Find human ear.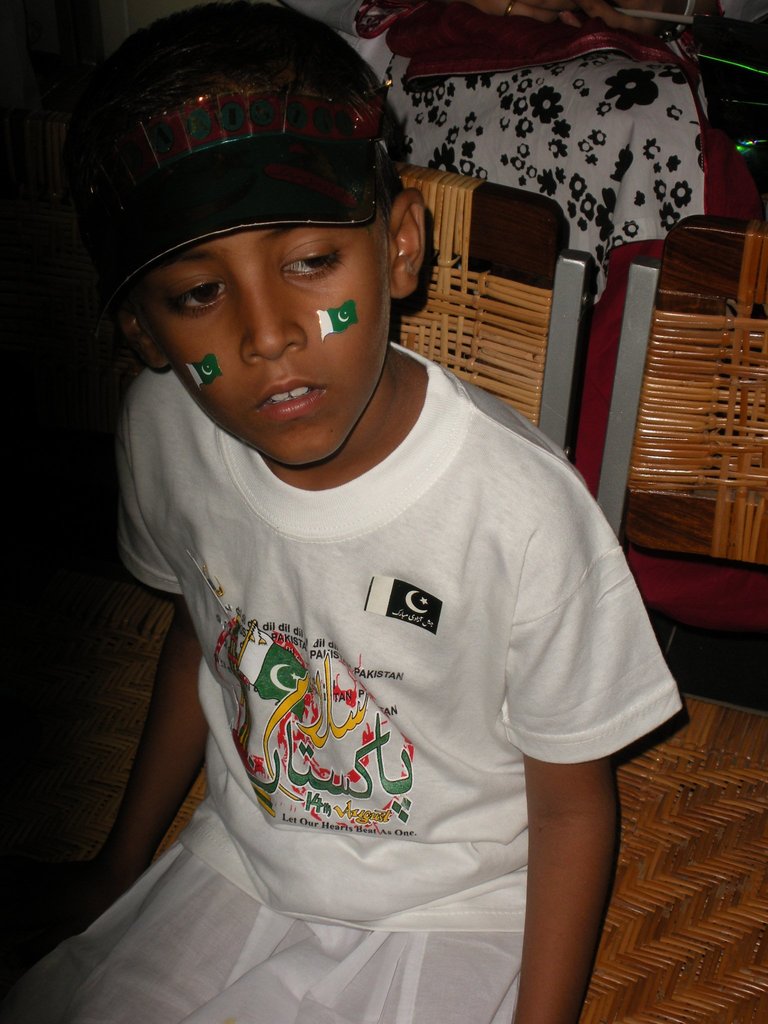
<bbox>128, 305, 163, 376</bbox>.
